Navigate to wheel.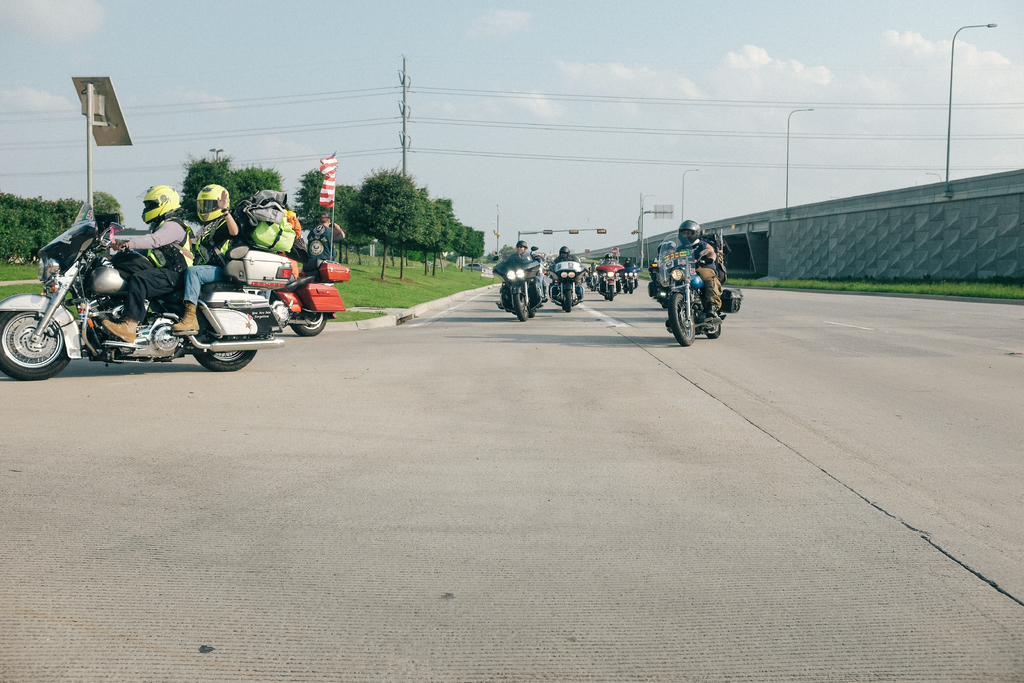
Navigation target: box=[3, 301, 70, 374].
